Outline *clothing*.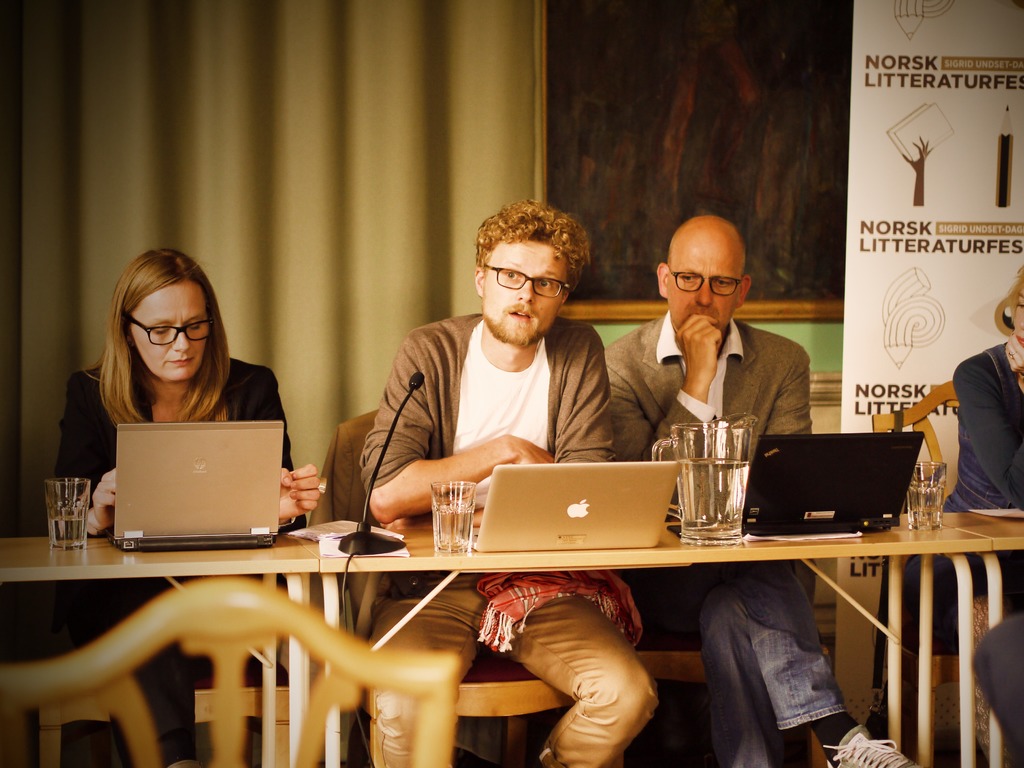
Outline: pyautogui.locateOnScreen(33, 356, 307, 540).
